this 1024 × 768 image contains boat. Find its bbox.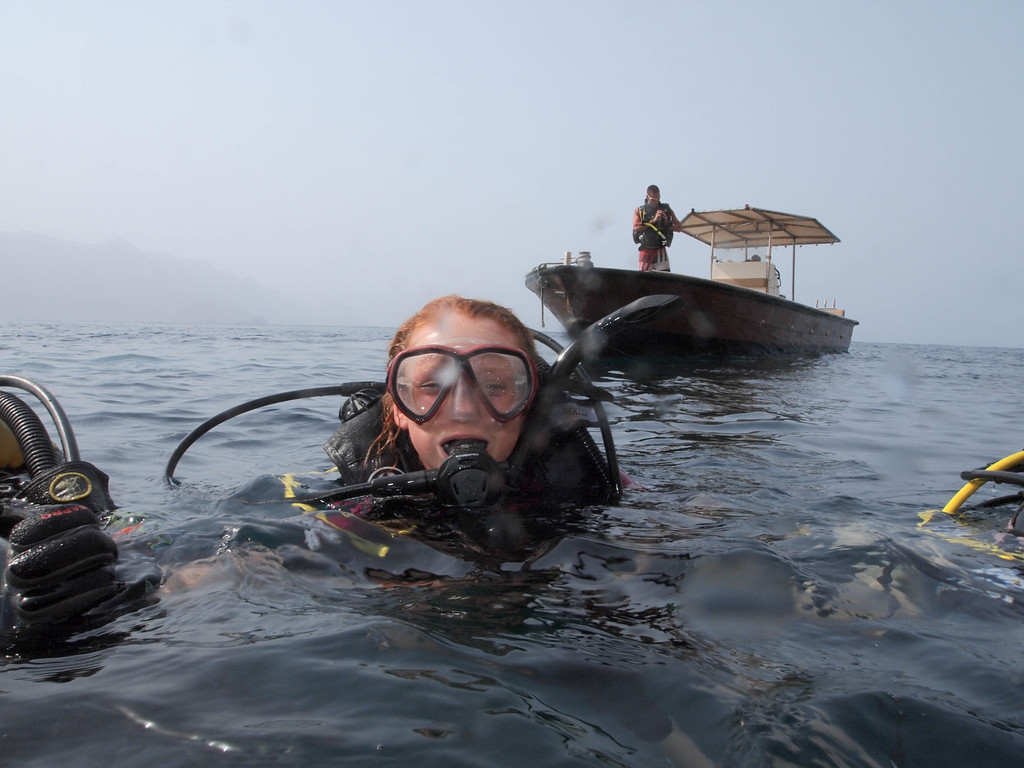
[left=489, top=239, right=880, bottom=362].
